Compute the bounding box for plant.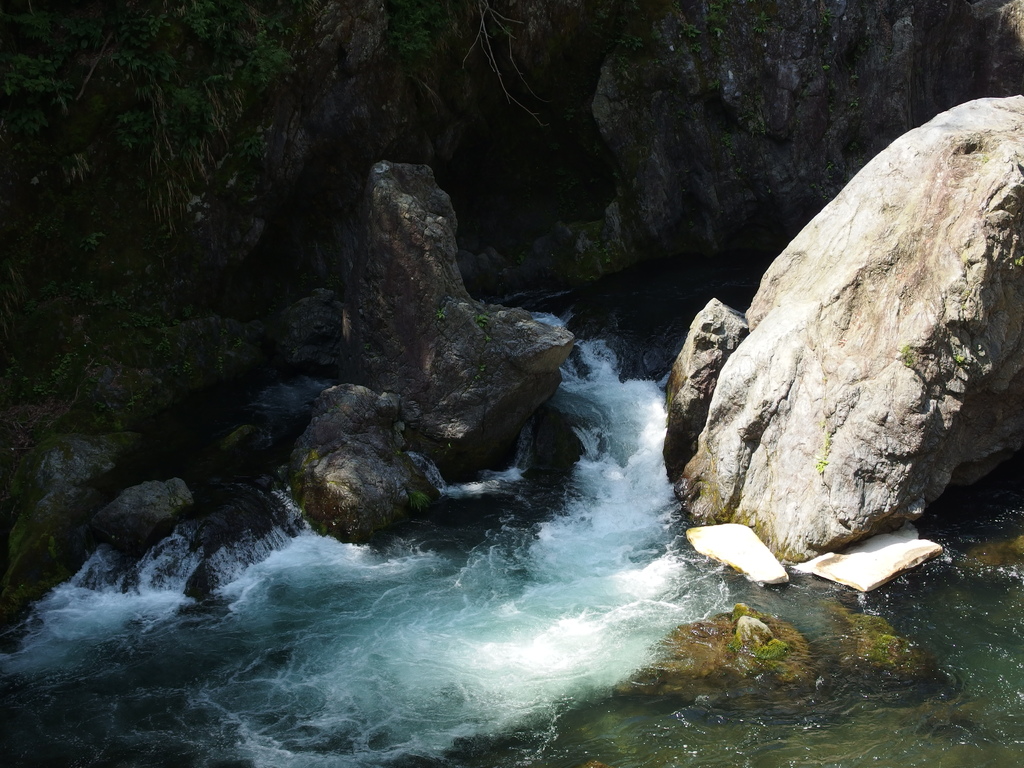
Rect(727, 602, 762, 625).
